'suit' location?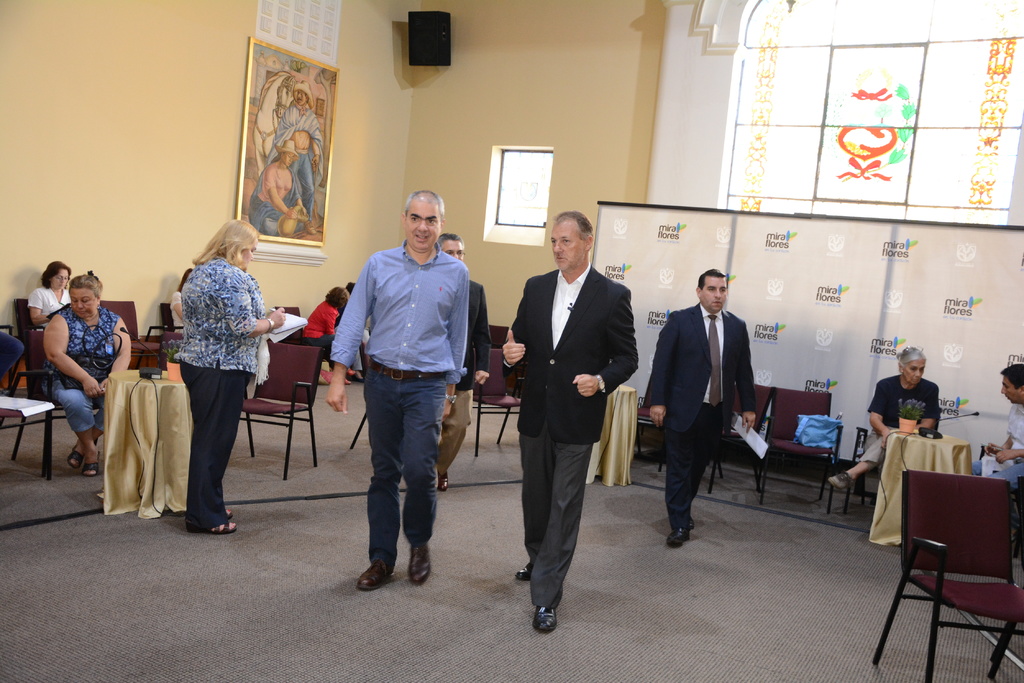
[649,302,754,529]
